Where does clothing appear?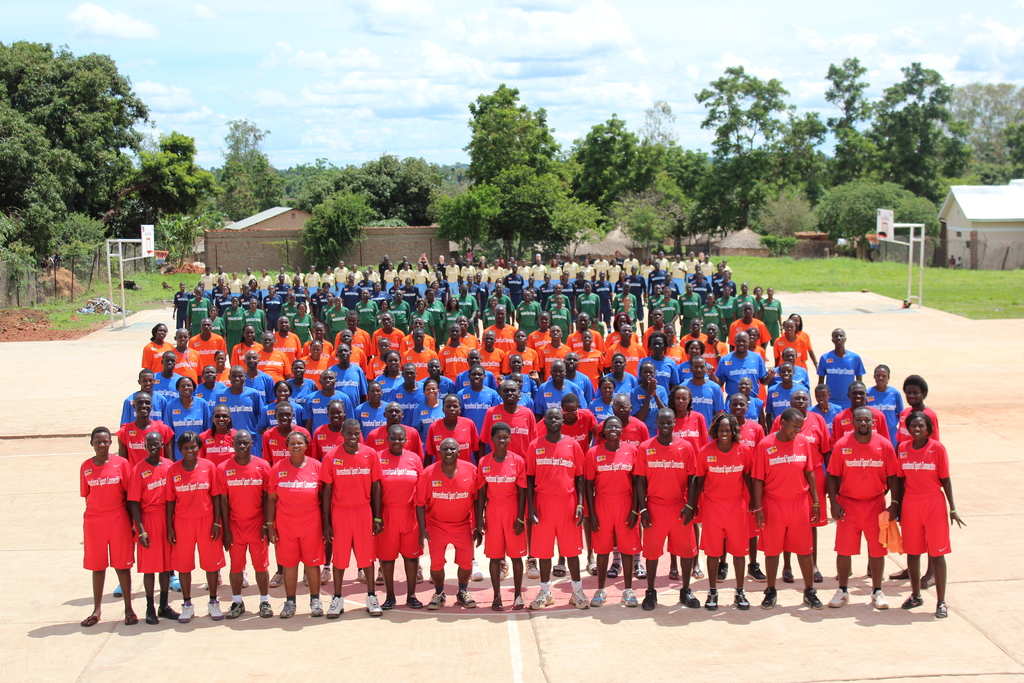
Appears at [x1=312, y1=385, x2=364, y2=429].
